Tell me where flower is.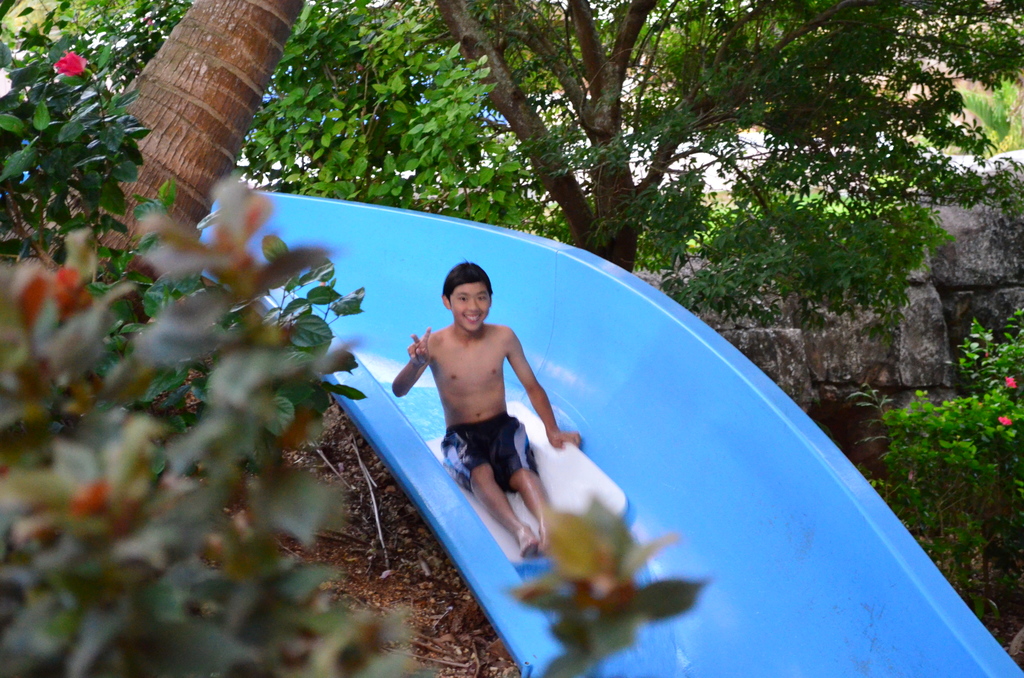
flower is at crop(45, 51, 94, 76).
